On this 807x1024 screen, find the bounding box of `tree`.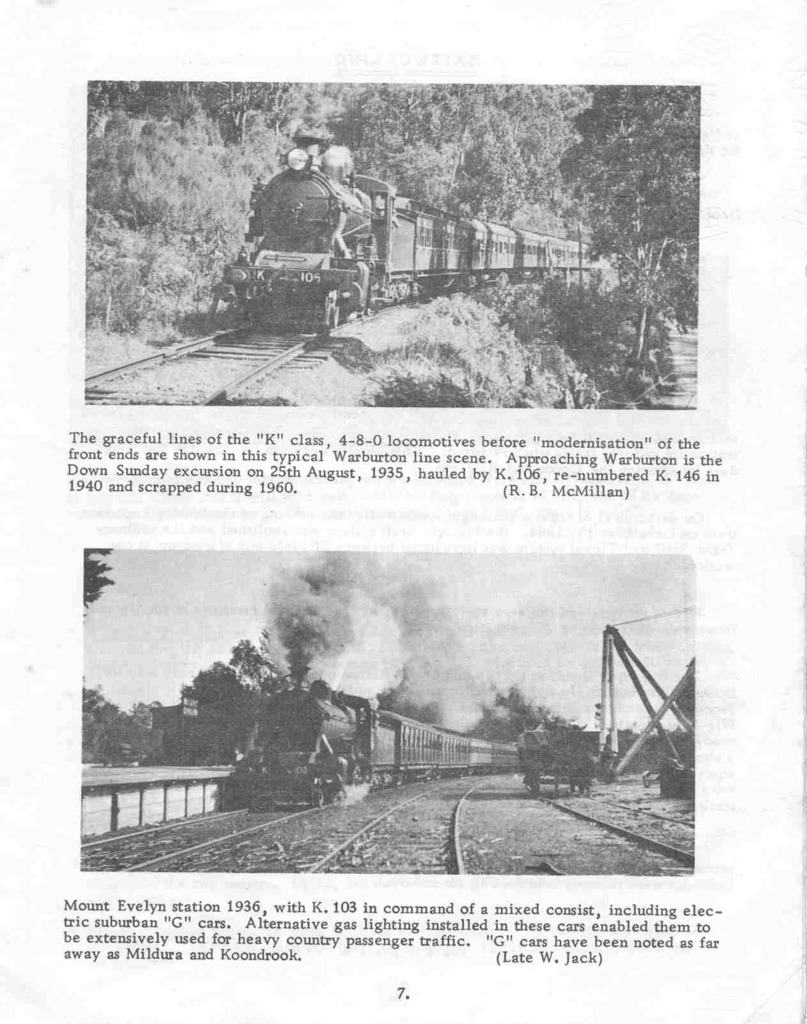
Bounding box: 83/545/114/618.
